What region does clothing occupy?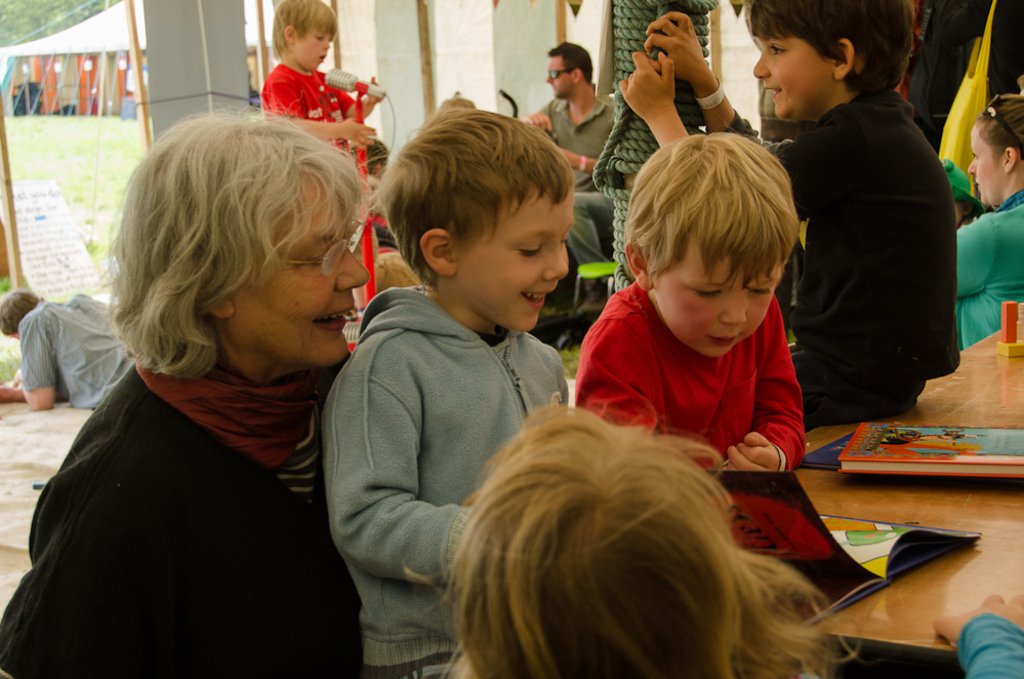
left=571, top=279, right=807, bottom=462.
